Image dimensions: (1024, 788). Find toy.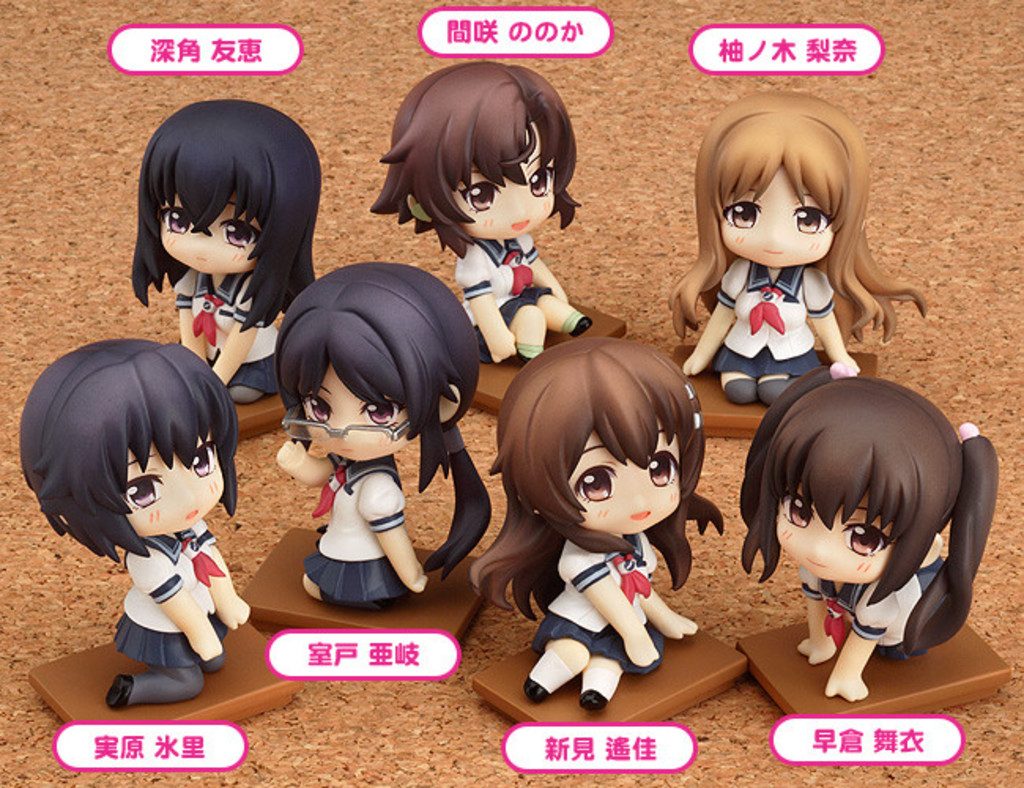
(left=27, top=334, right=306, bottom=730).
